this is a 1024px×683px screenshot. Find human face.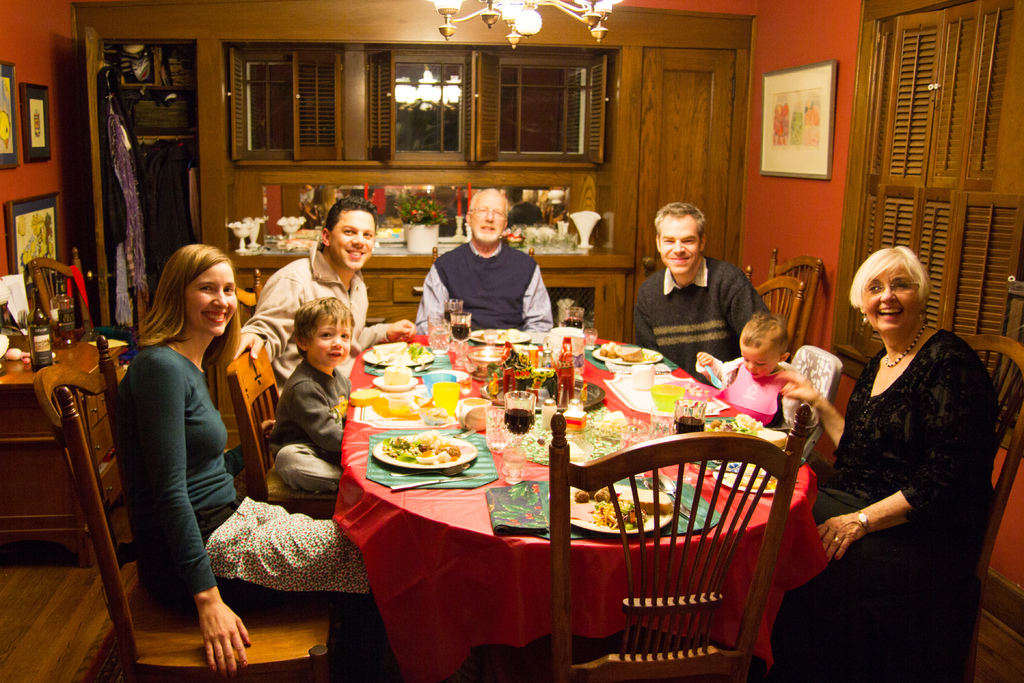
Bounding box: <region>470, 194, 511, 241</region>.
